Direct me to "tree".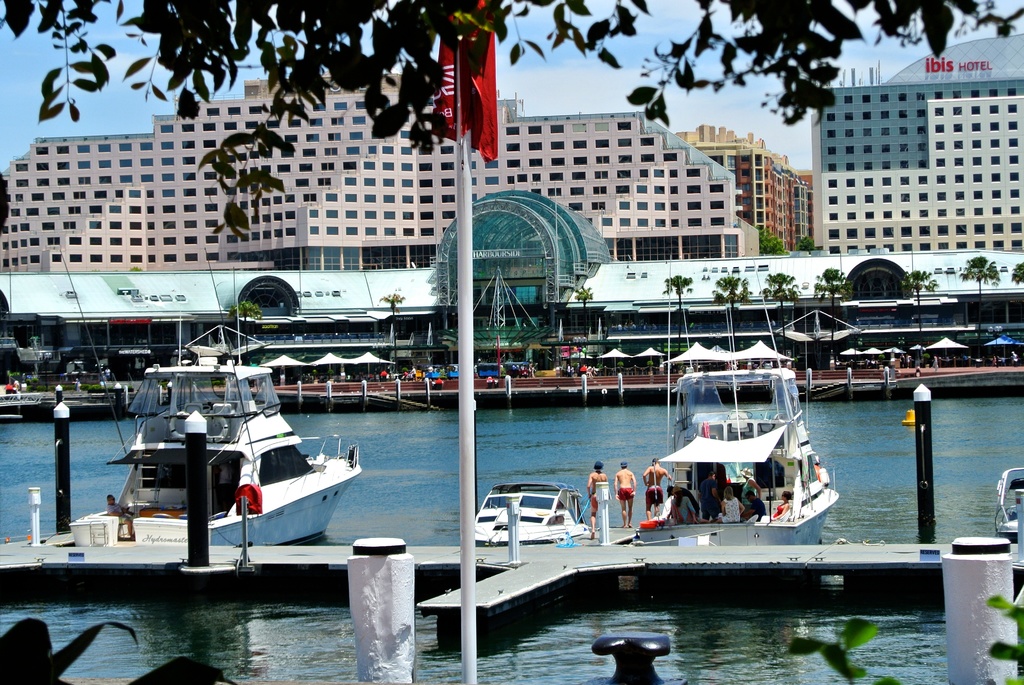
Direction: <bbox>665, 272, 685, 351</bbox>.
